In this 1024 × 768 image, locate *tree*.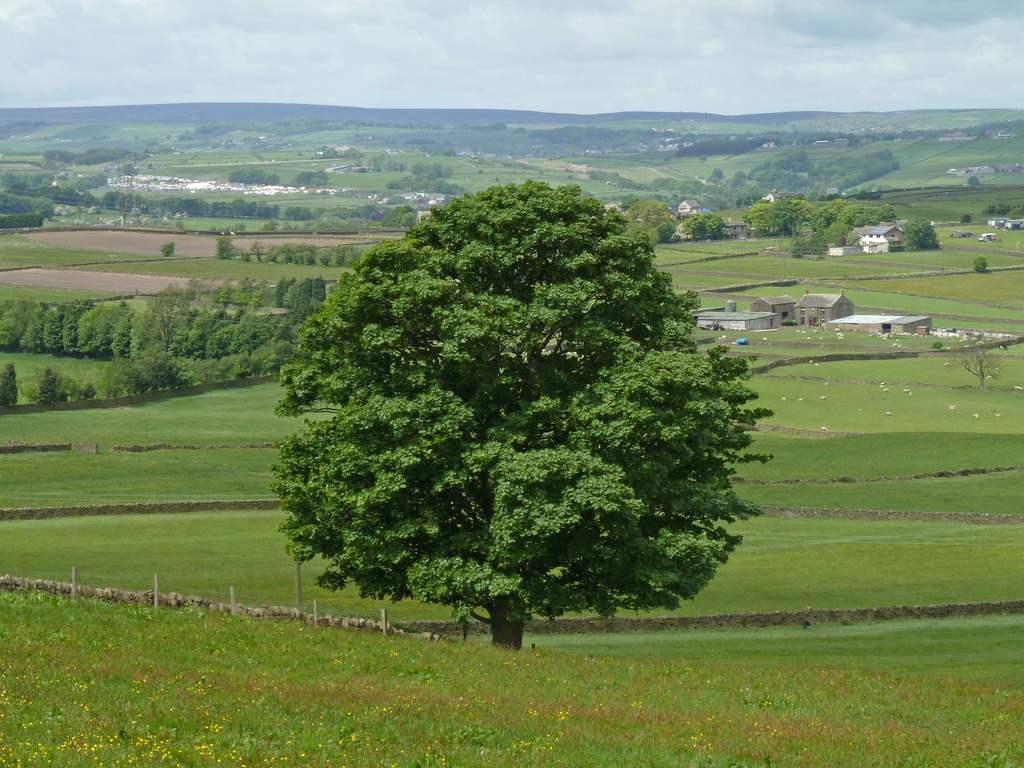
Bounding box: [847,231,861,246].
